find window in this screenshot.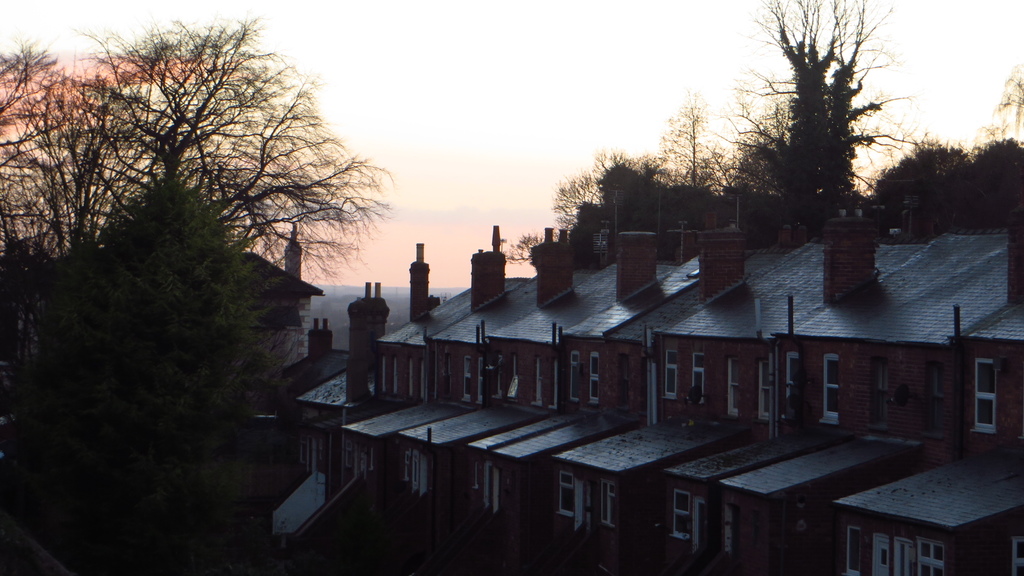
The bounding box for window is 464, 355, 481, 398.
